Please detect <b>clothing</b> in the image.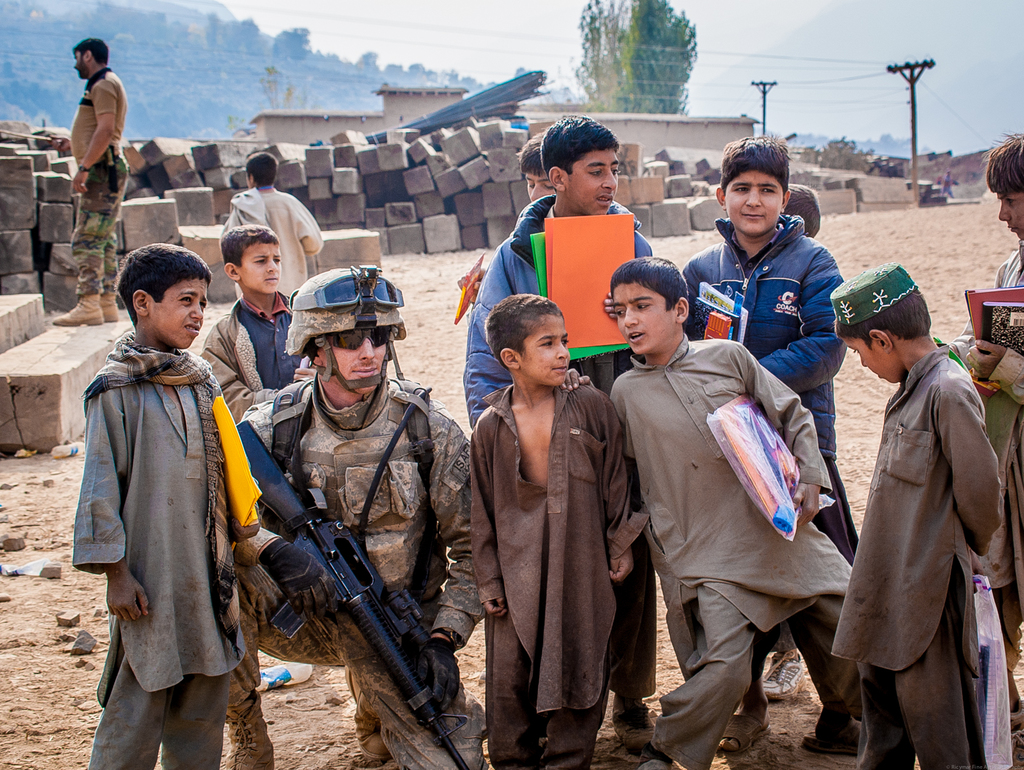
x1=220 y1=189 x2=321 y2=300.
